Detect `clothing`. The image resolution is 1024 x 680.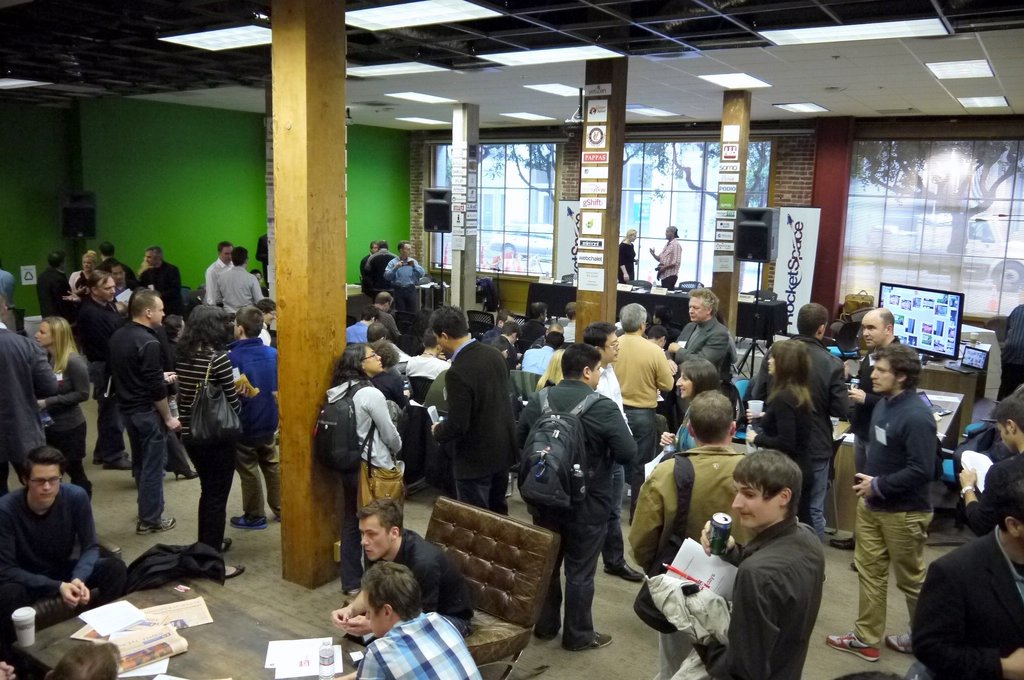
(593, 364, 637, 575).
